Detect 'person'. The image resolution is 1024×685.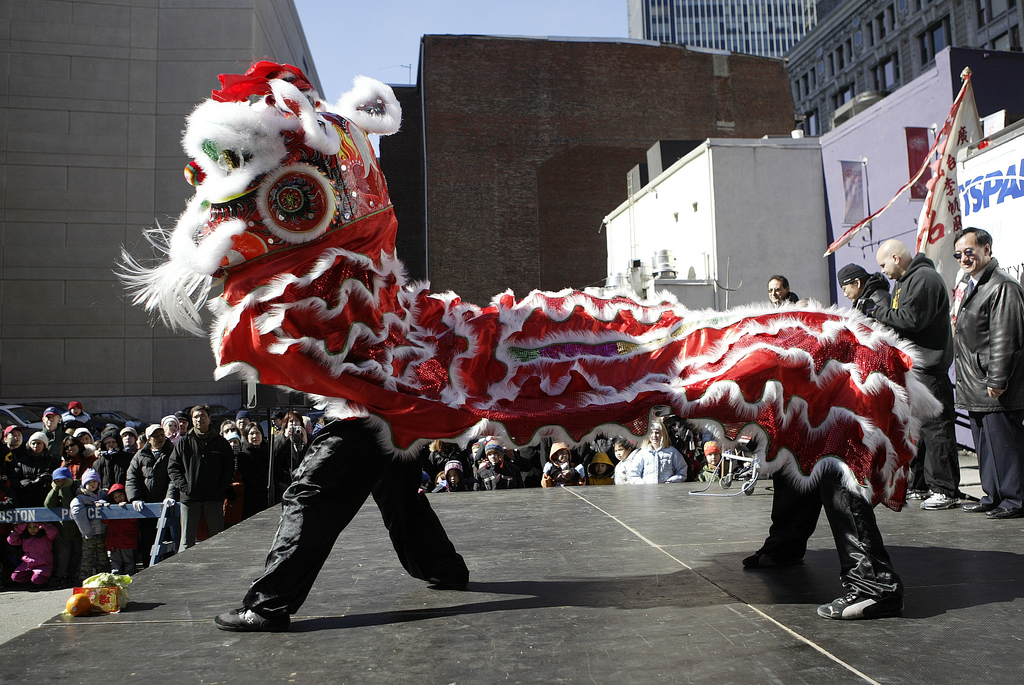
bbox=(852, 231, 957, 510).
